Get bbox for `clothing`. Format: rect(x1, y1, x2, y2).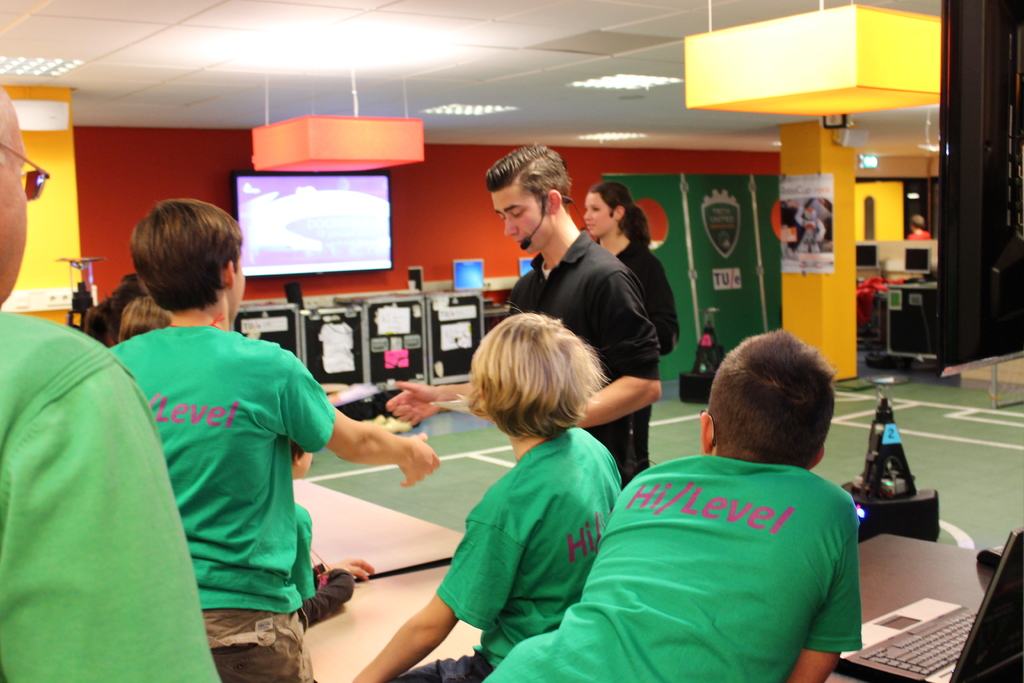
rect(379, 424, 626, 682).
